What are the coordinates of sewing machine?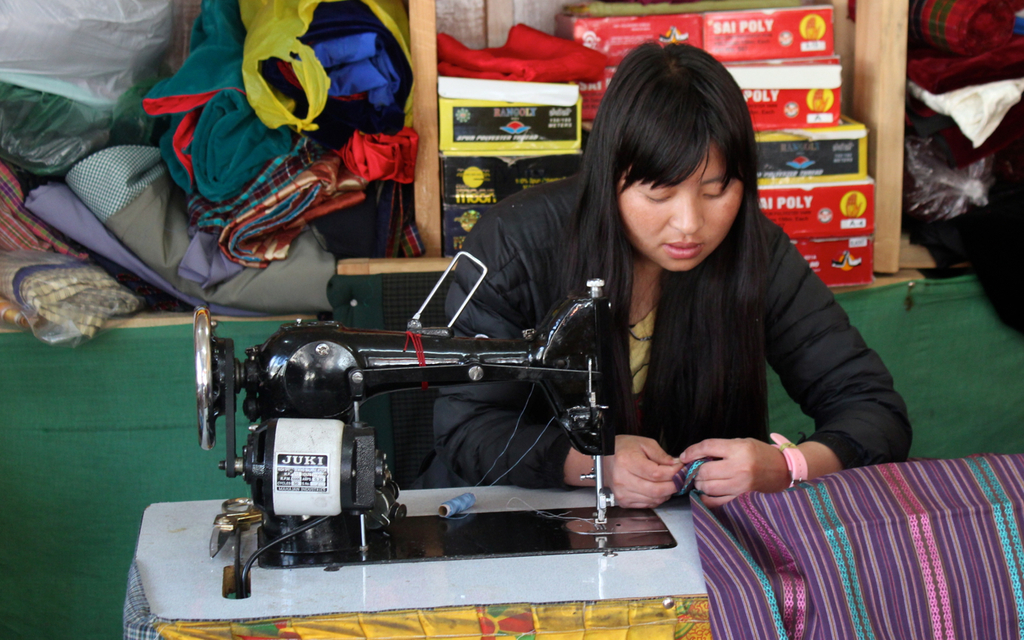
crop(184, 243, 682, 596).
